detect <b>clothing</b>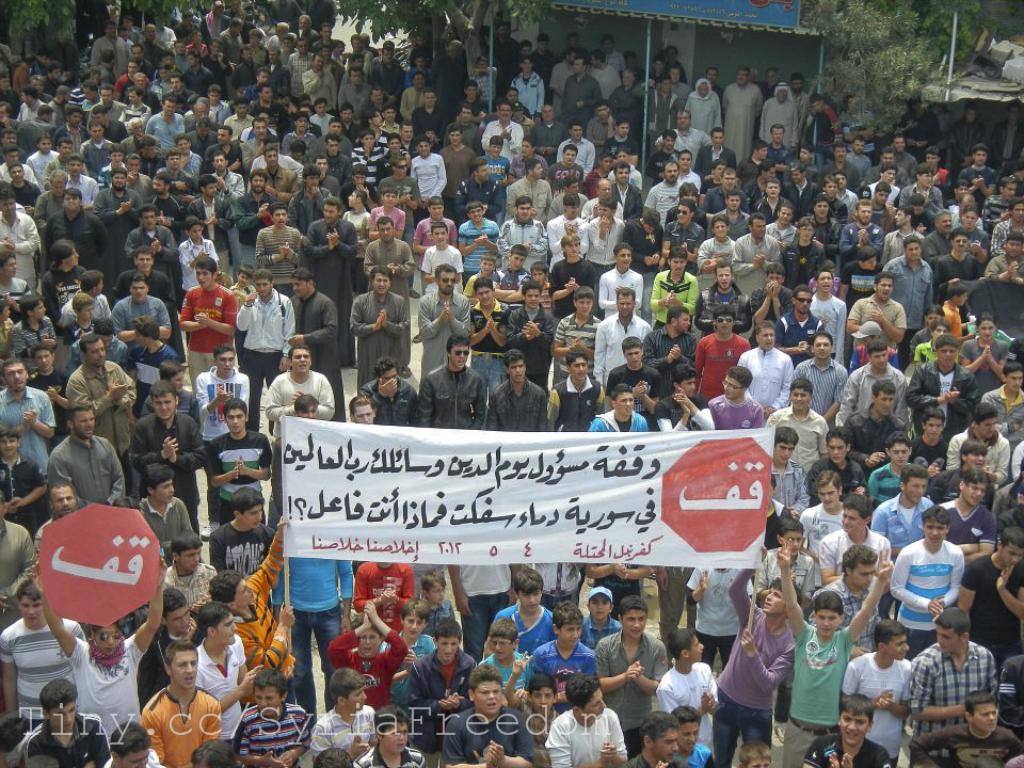
(x1=992, y1=218, x2=1023, y2=253)
